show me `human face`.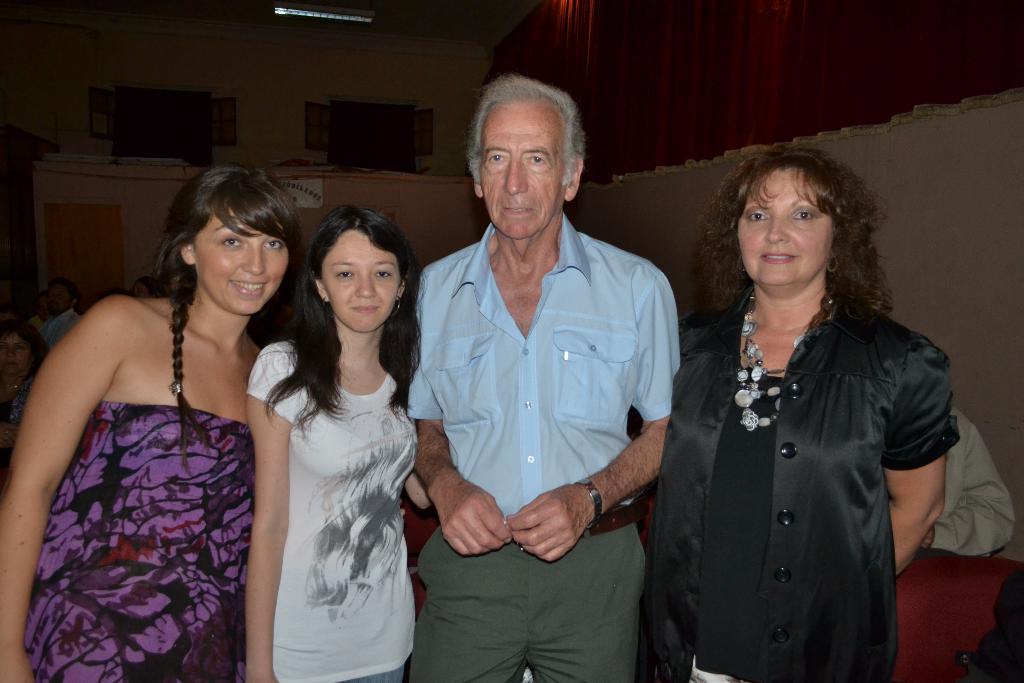
`human face` is here: {"x1": 193, "y1": 206, "x2": 290, "y2": 315}.
